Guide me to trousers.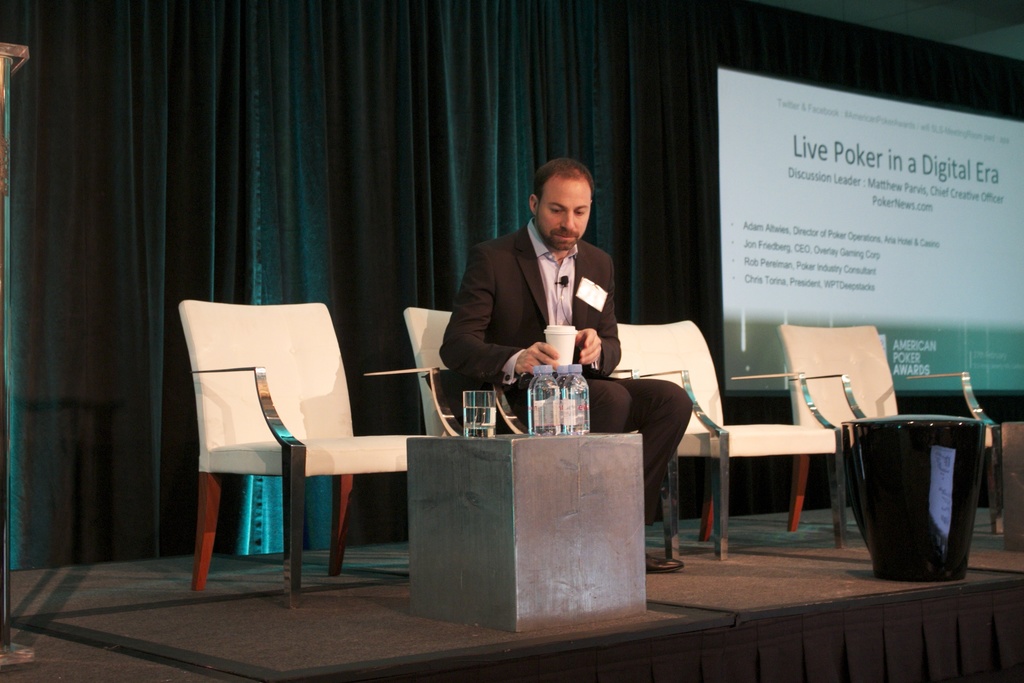
Guidance: Rect(513, 373, 696, 534).
